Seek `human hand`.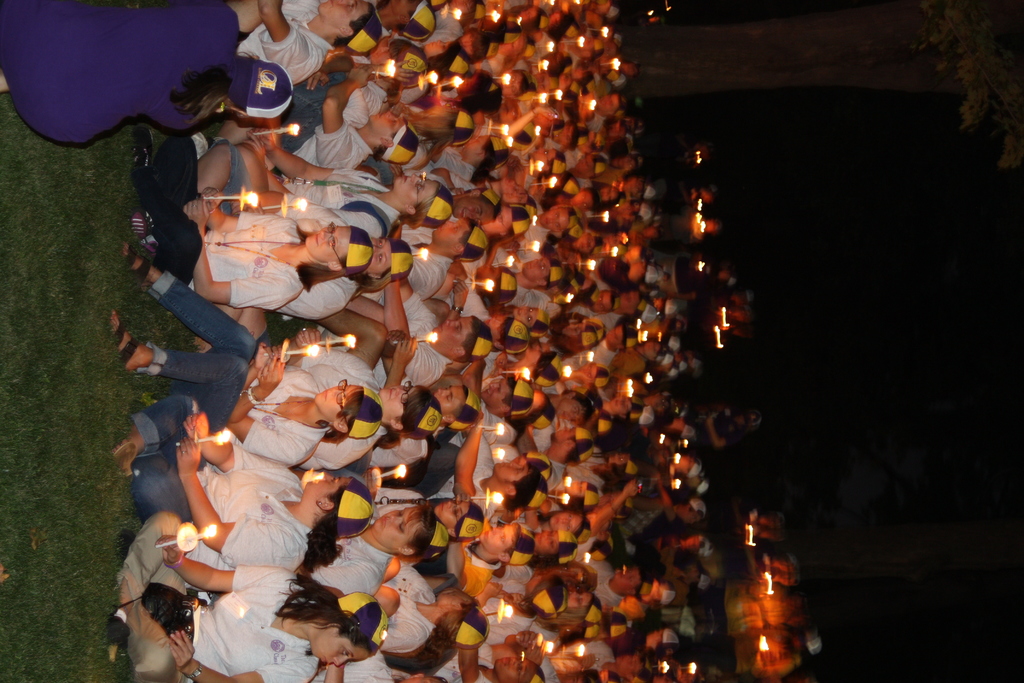
<box>252,128,273,148</box>.
